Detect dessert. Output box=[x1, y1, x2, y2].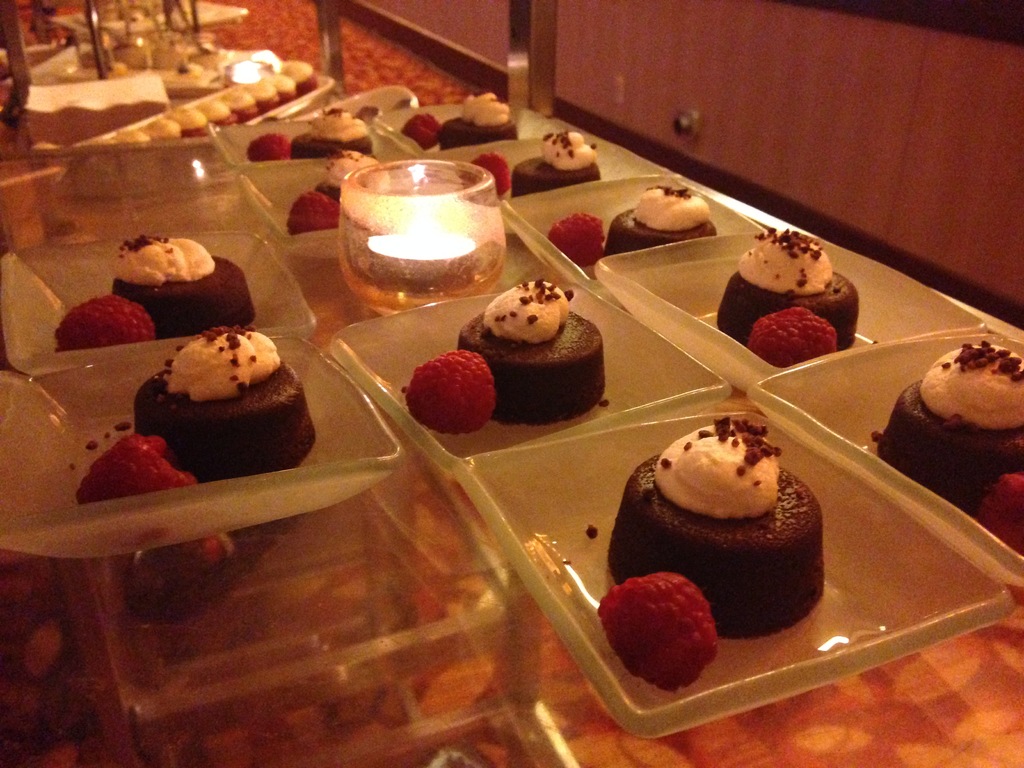
box=[548, 181, 712, 275].
